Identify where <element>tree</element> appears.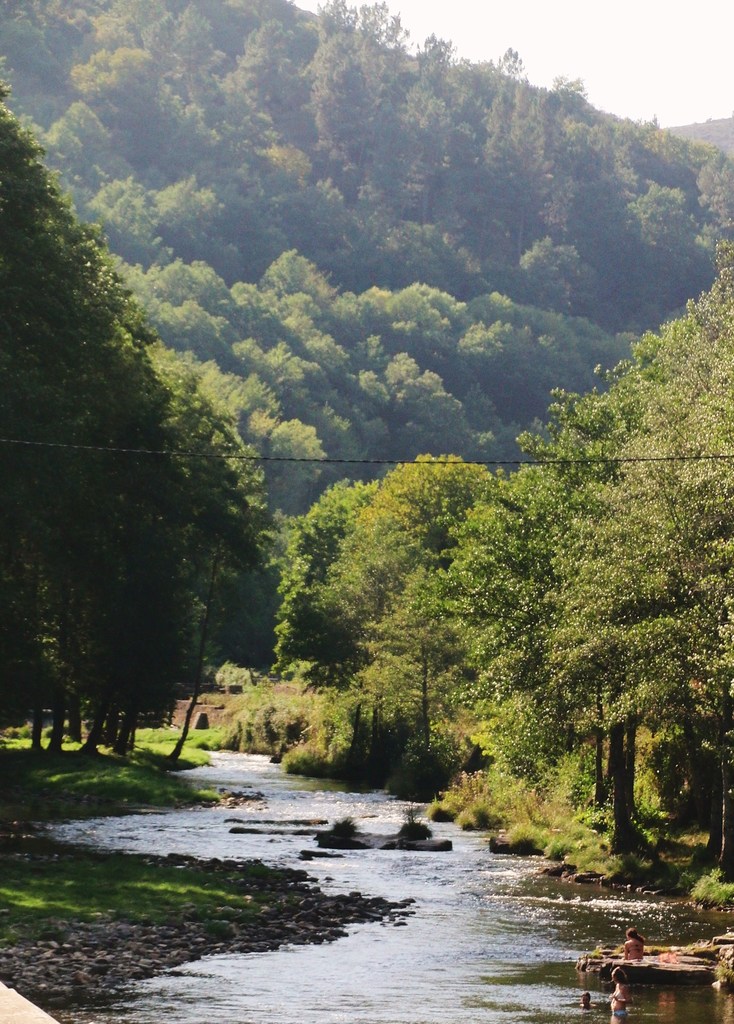
Appears at x1=328, y1=455, x2=500, y2=765.
